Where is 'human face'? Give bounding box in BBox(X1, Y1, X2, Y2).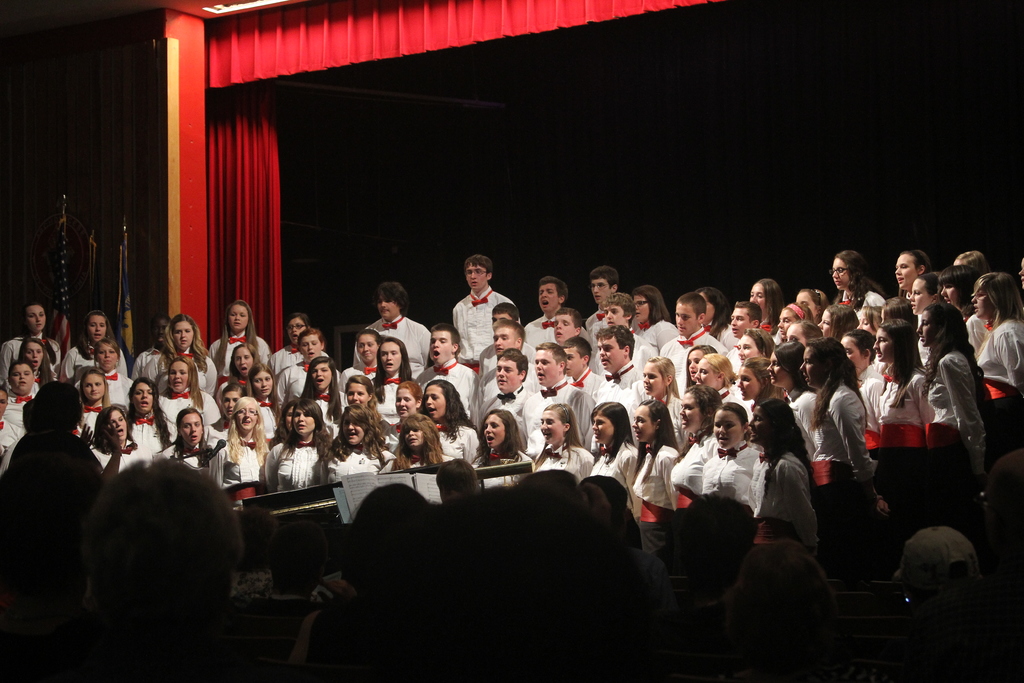
BBox(398, 390, 416, 418).
